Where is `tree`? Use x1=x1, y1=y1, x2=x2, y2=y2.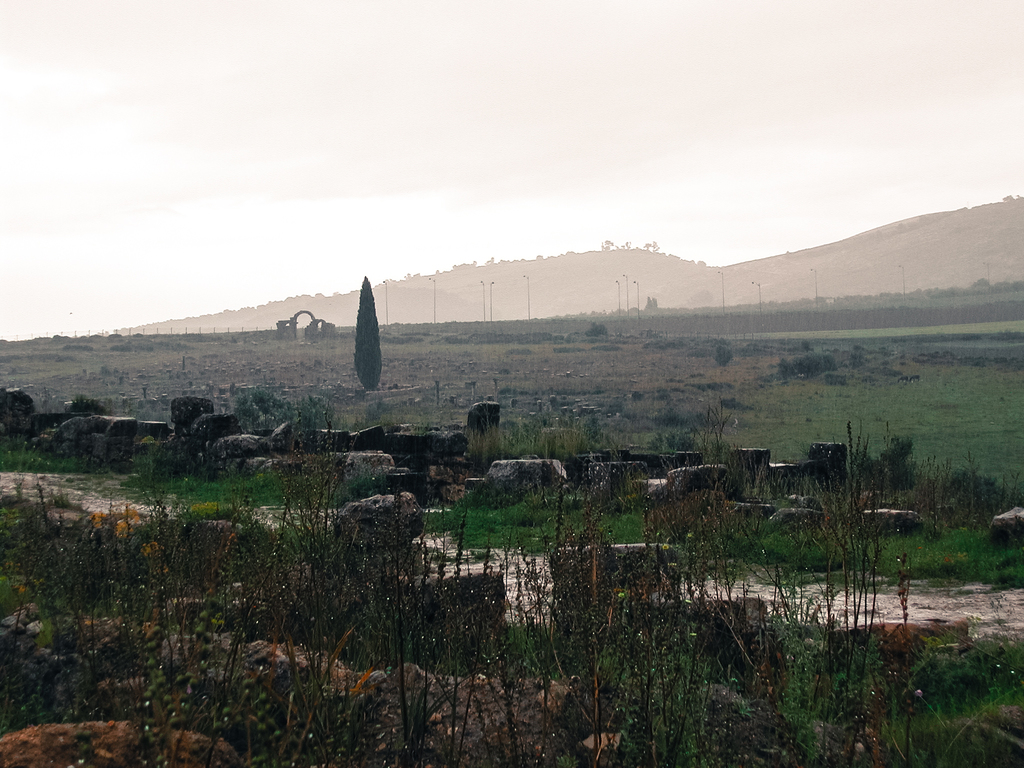
x1=650, y1=296, x2=655, y2=309.
